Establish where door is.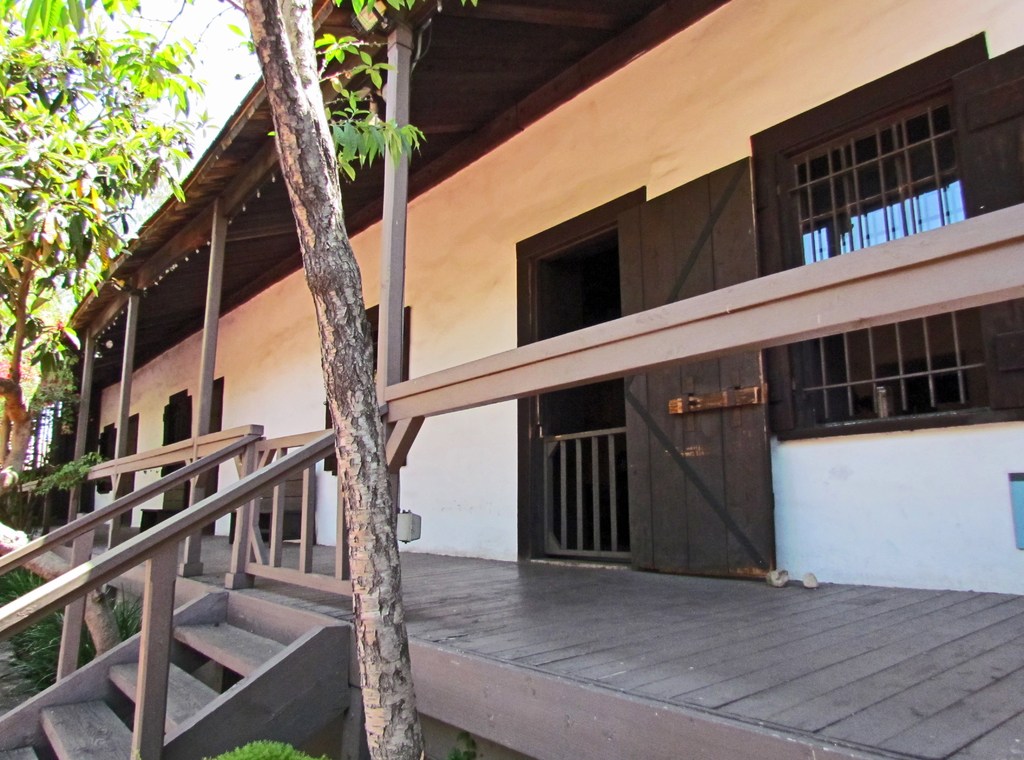
Established at <bbox>532, 226, 636, 572</bbox>.
